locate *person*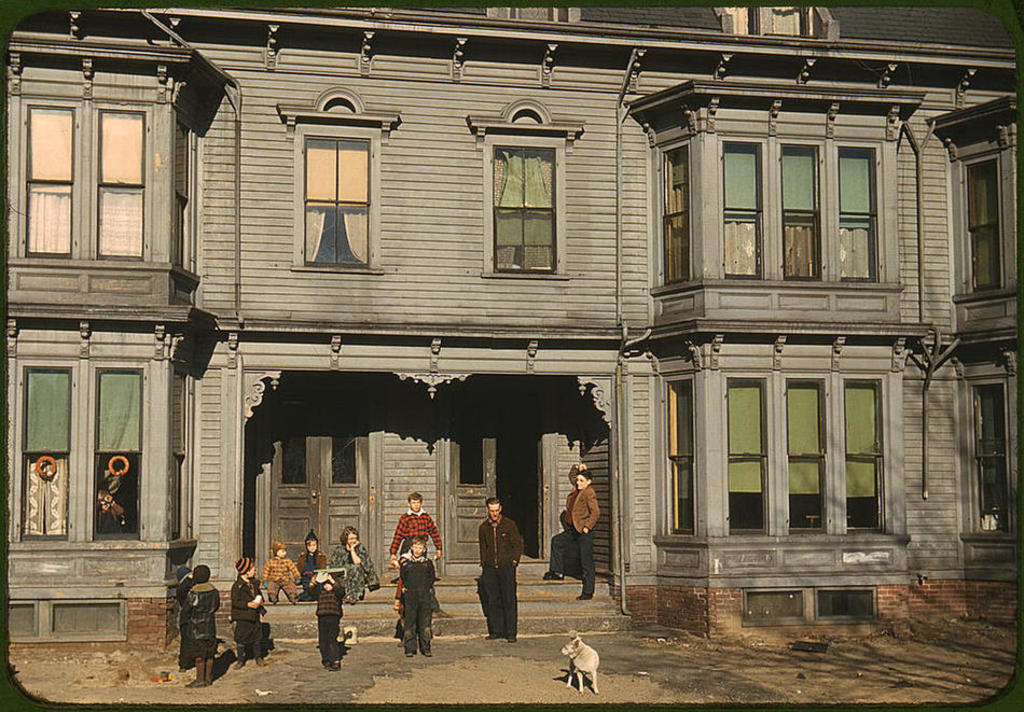
rect(329, 516, 386, 604)
